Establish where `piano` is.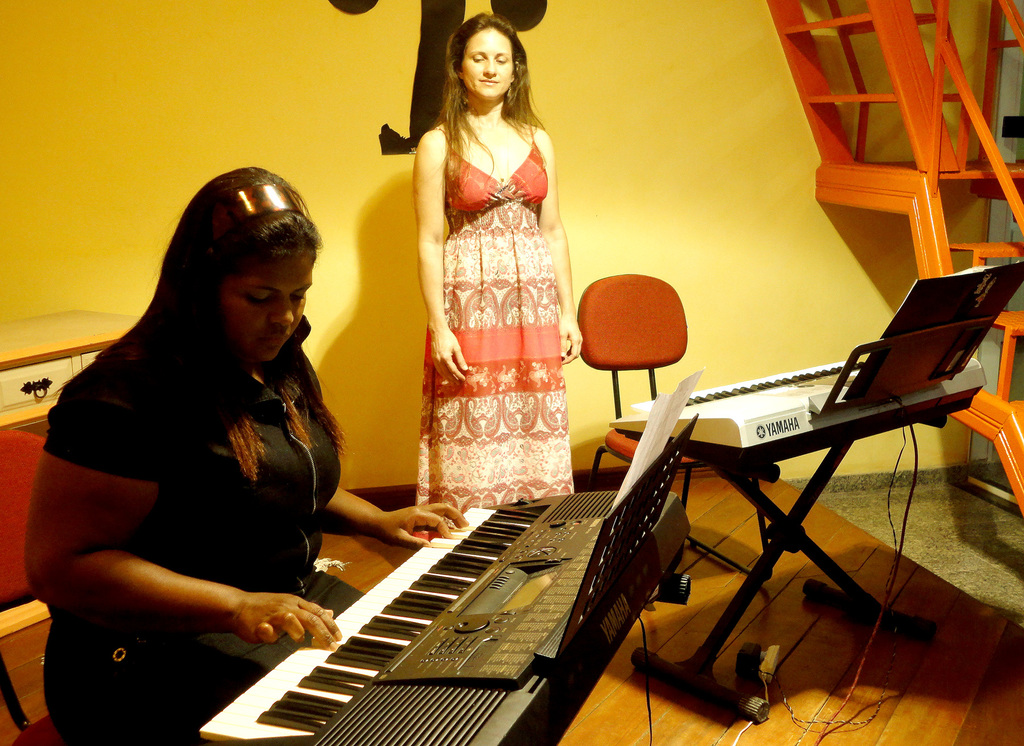
Established at box(120, 380, 831, 731).
